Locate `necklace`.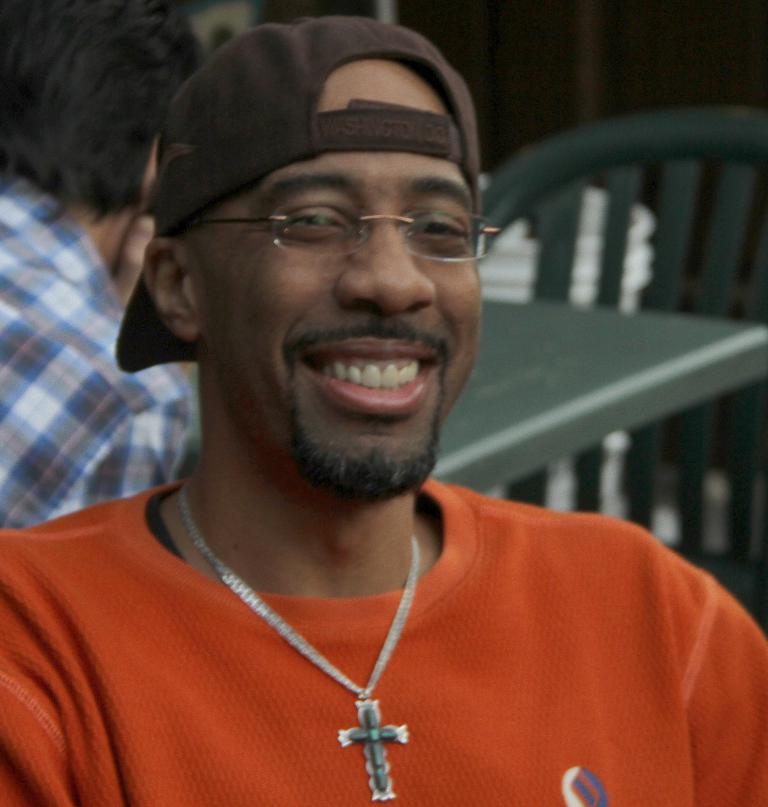
Bounding box: <bbox>175, 476, 422, 802</bbox>.
